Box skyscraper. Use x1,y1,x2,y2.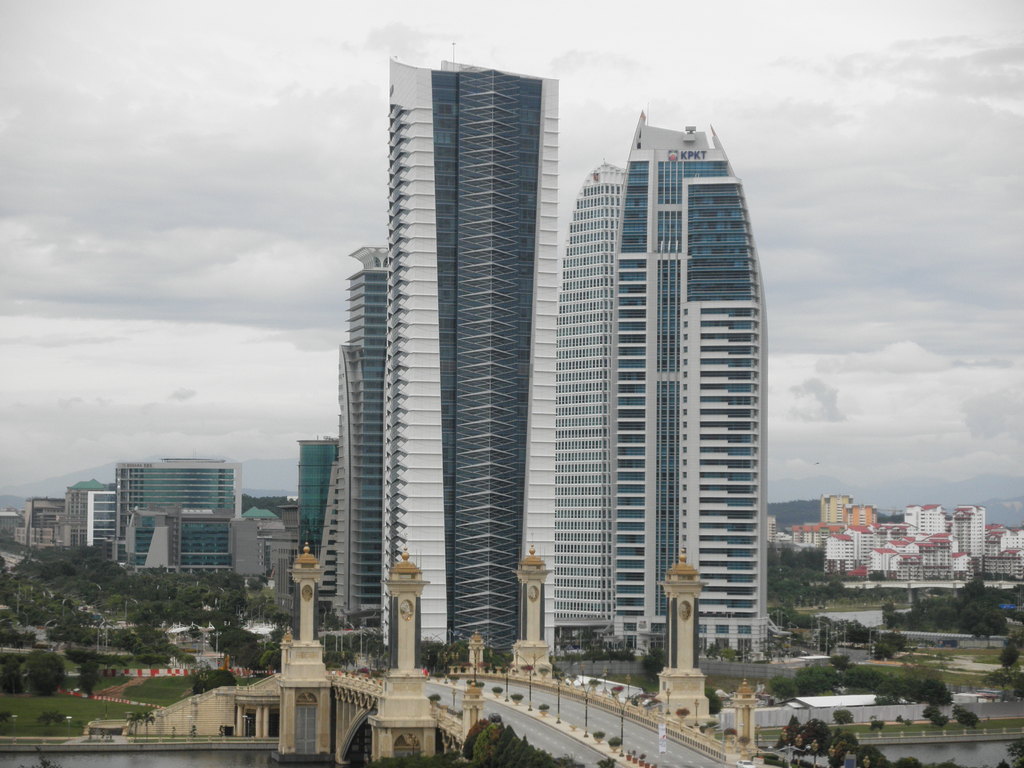
294,437,333,584.
